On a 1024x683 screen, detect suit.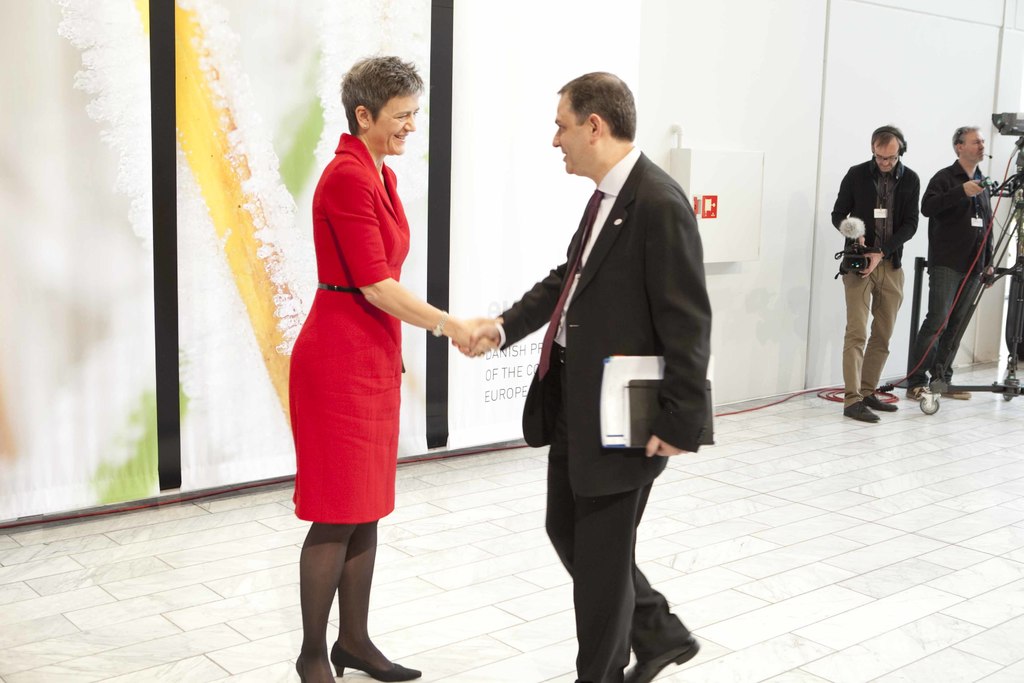
region(456, 101, 685, 649).
